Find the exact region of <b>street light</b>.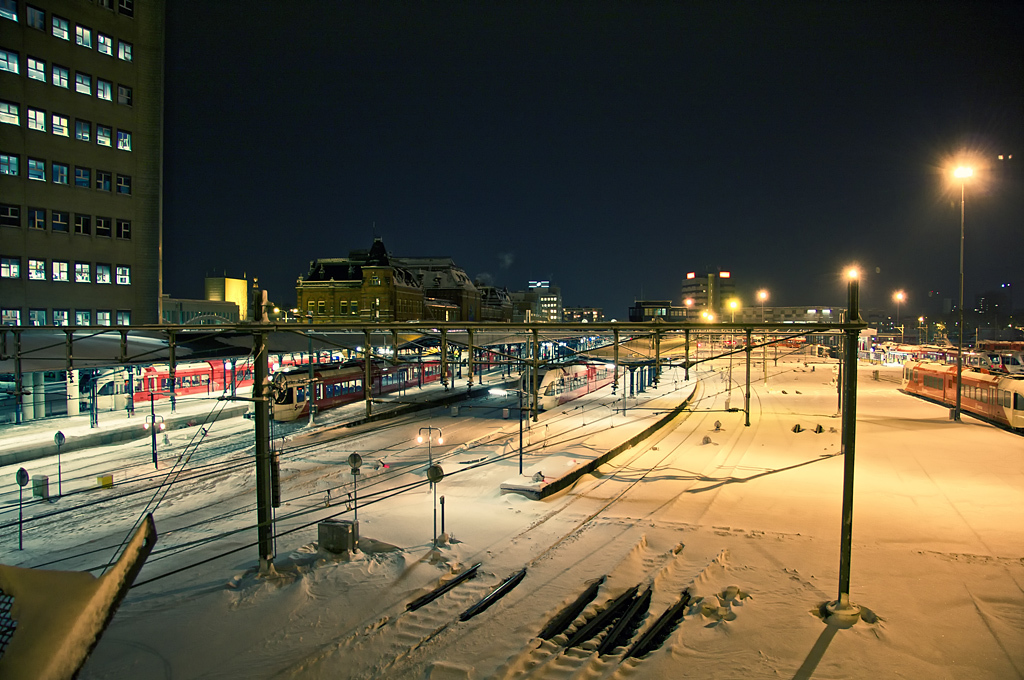
Exact region: (142, 396, 174, 465).
